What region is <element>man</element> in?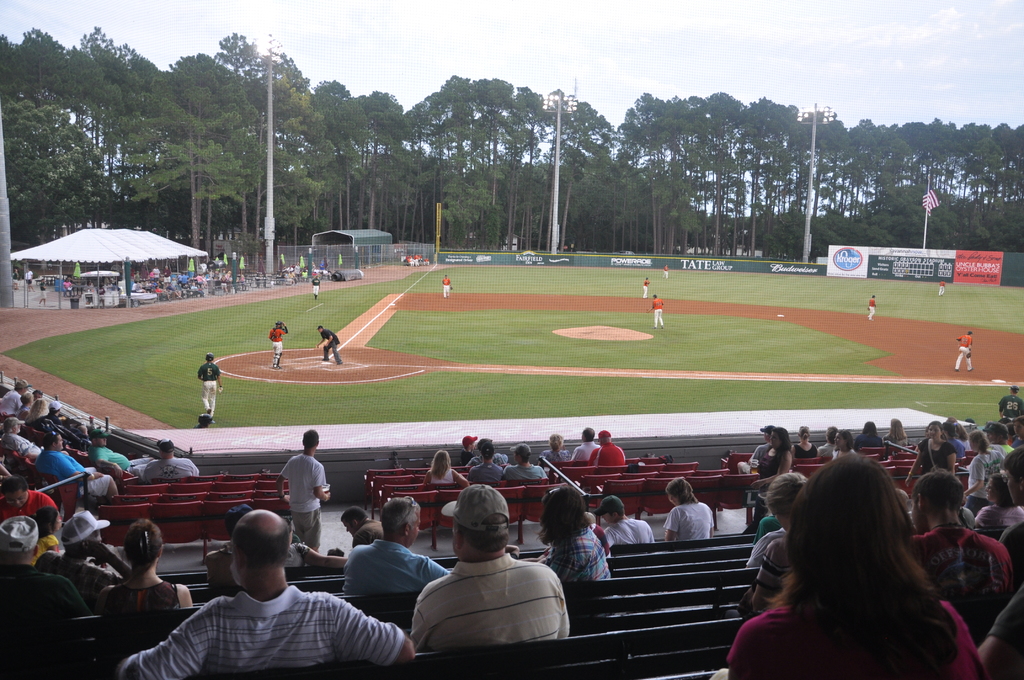
Rect(310, 275, 321, 301).
